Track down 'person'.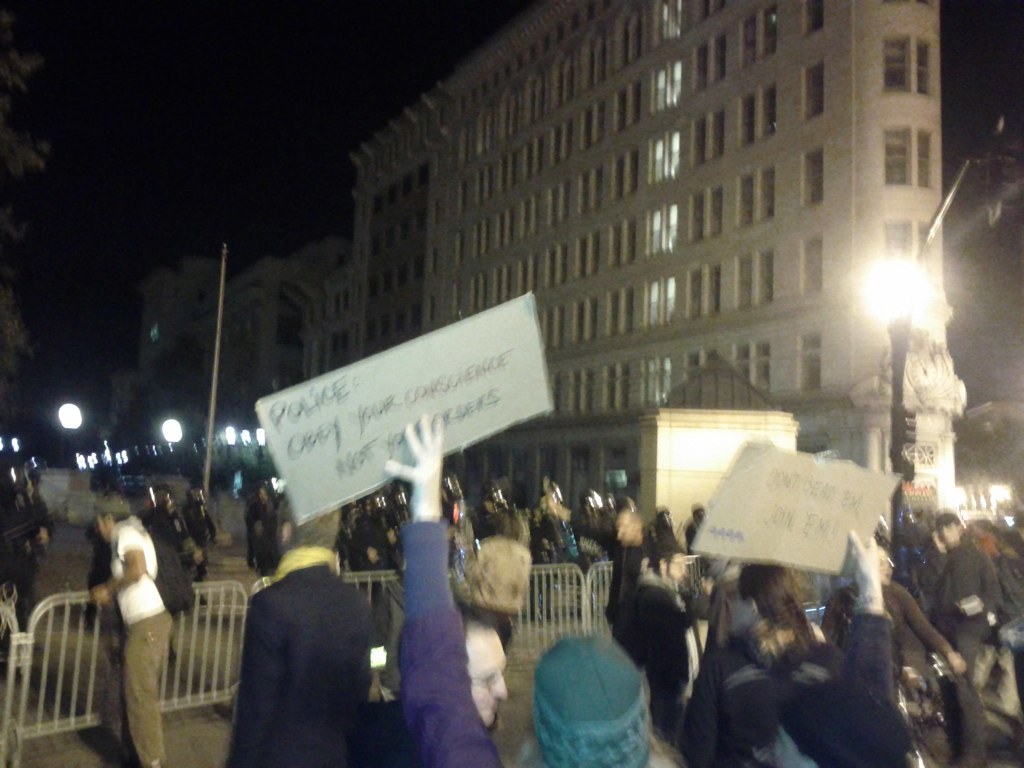
Tracked to (224, 492, 361, 757).
